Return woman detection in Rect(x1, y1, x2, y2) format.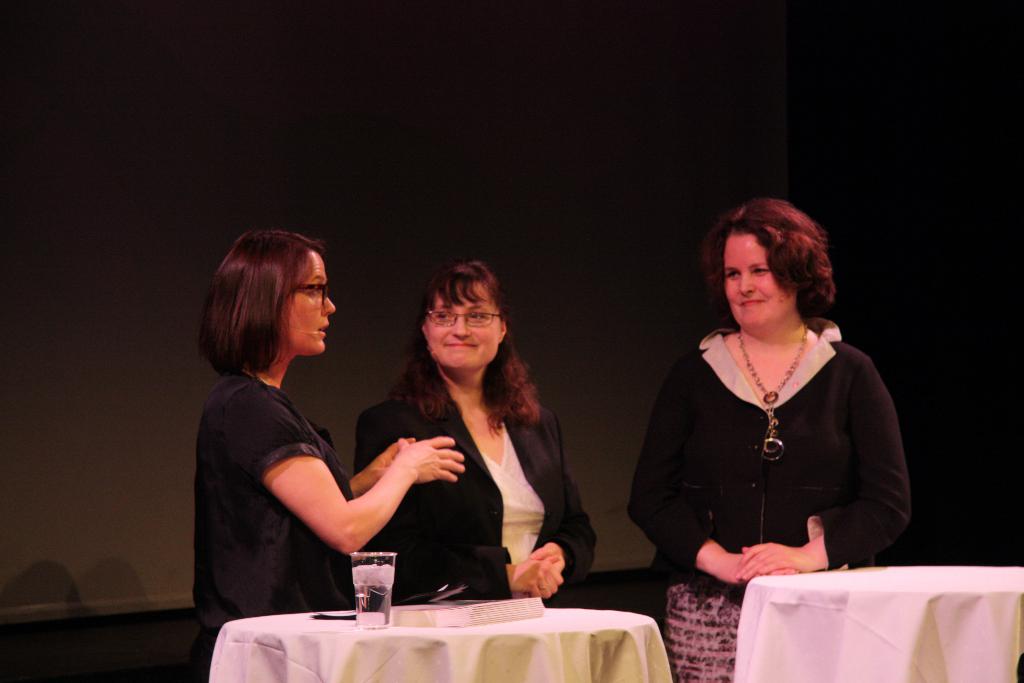
Rect(193, 230, 465, 682).
